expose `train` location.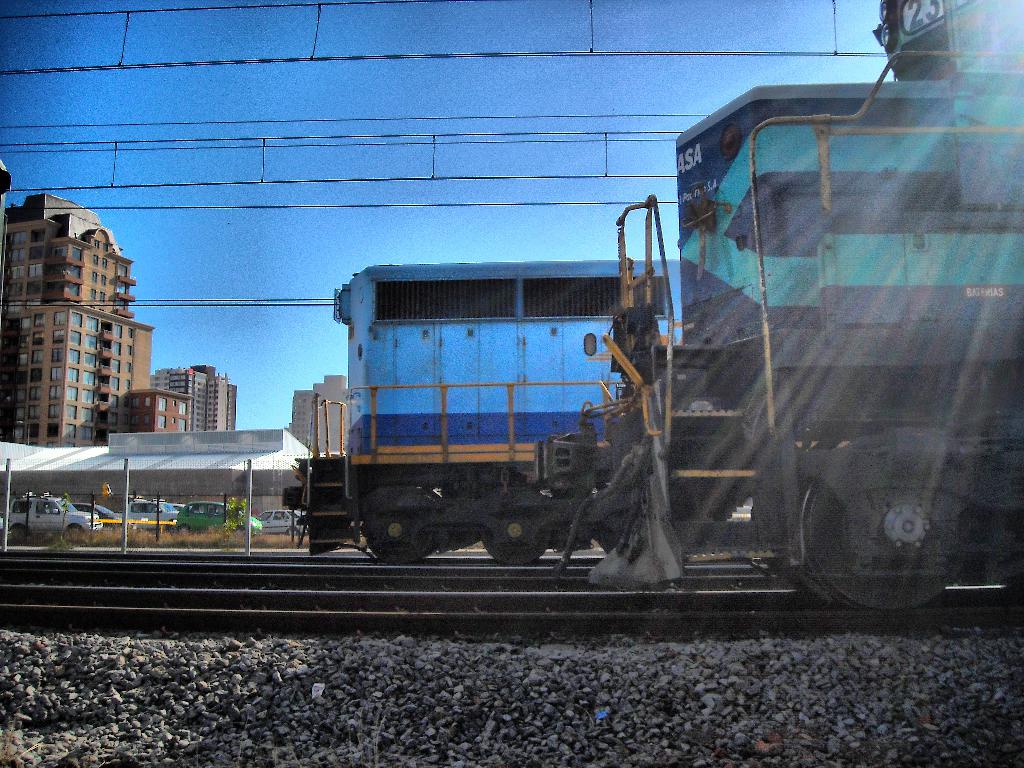
Exposed at bbox=[493, 0, 1023, 621].
